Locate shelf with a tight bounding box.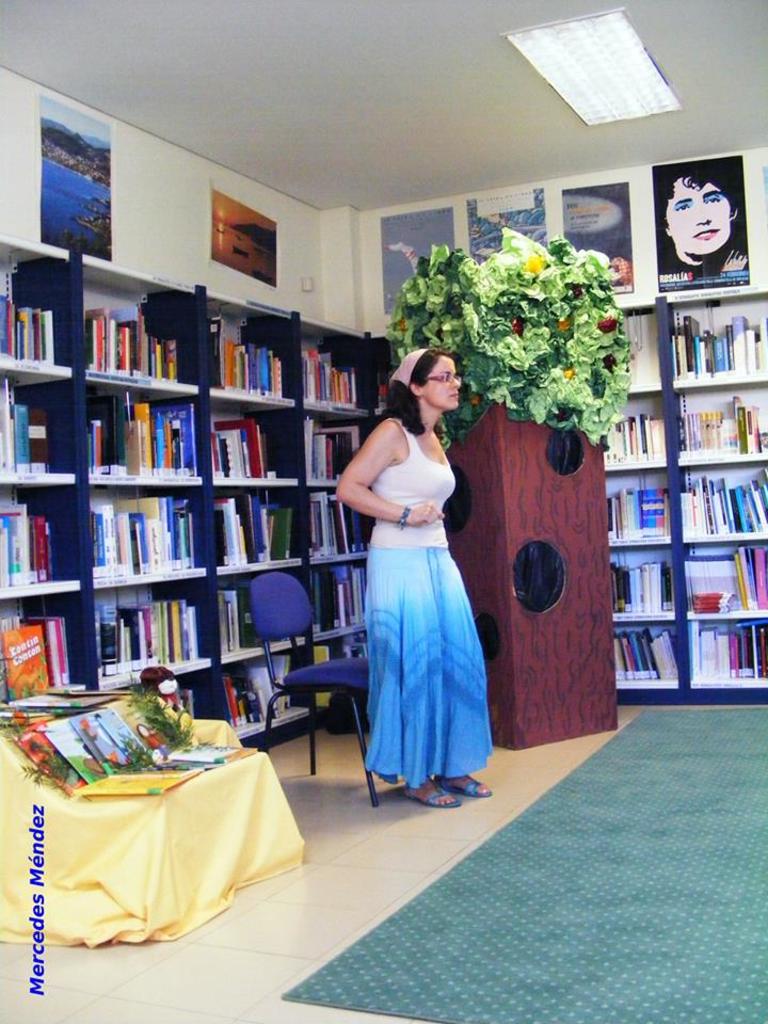
[left=0, top=287, right=64, bottom=359].
